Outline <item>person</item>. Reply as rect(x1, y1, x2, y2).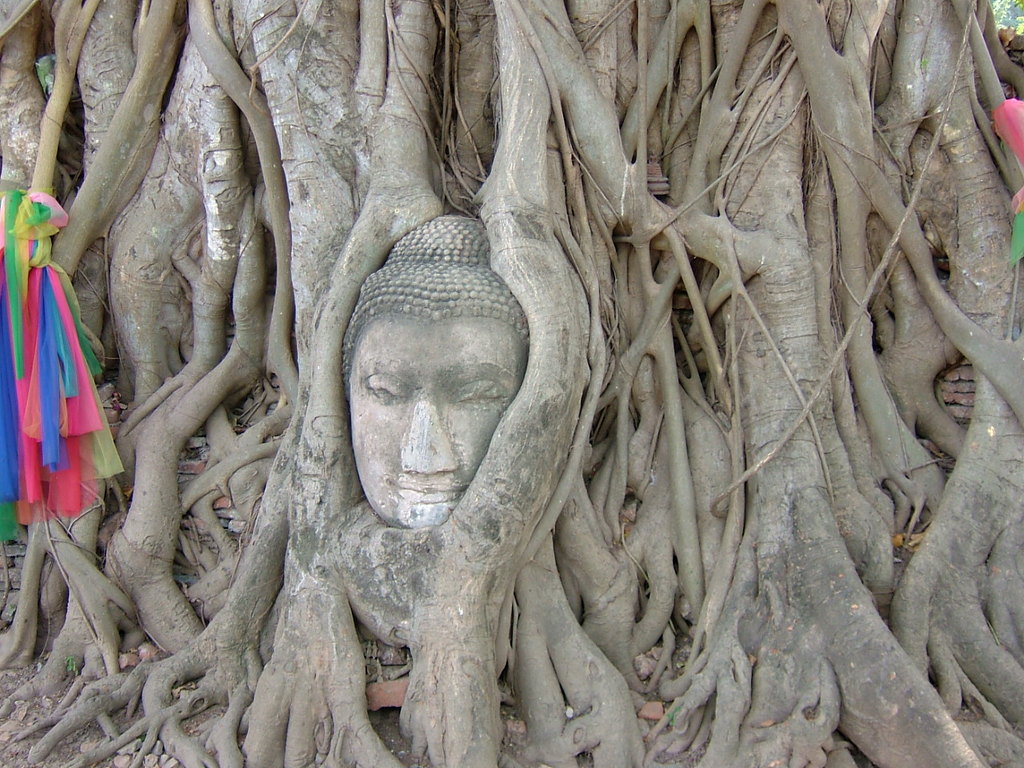
rect(345, 215, 530, 527).
